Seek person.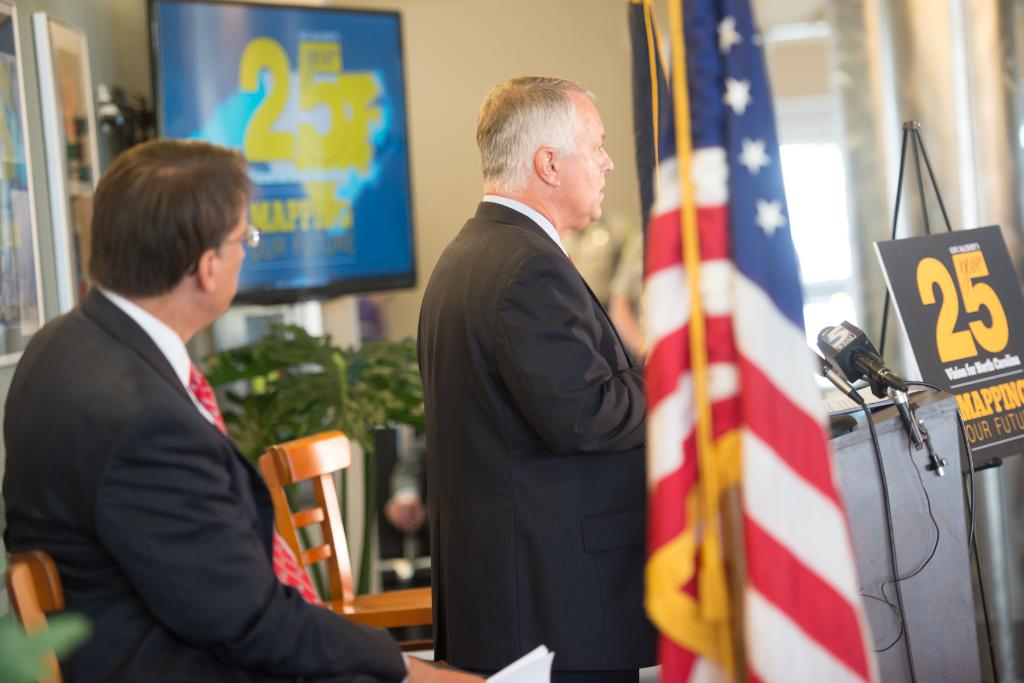
(left=0, top=136, right=486, bottom=682).
